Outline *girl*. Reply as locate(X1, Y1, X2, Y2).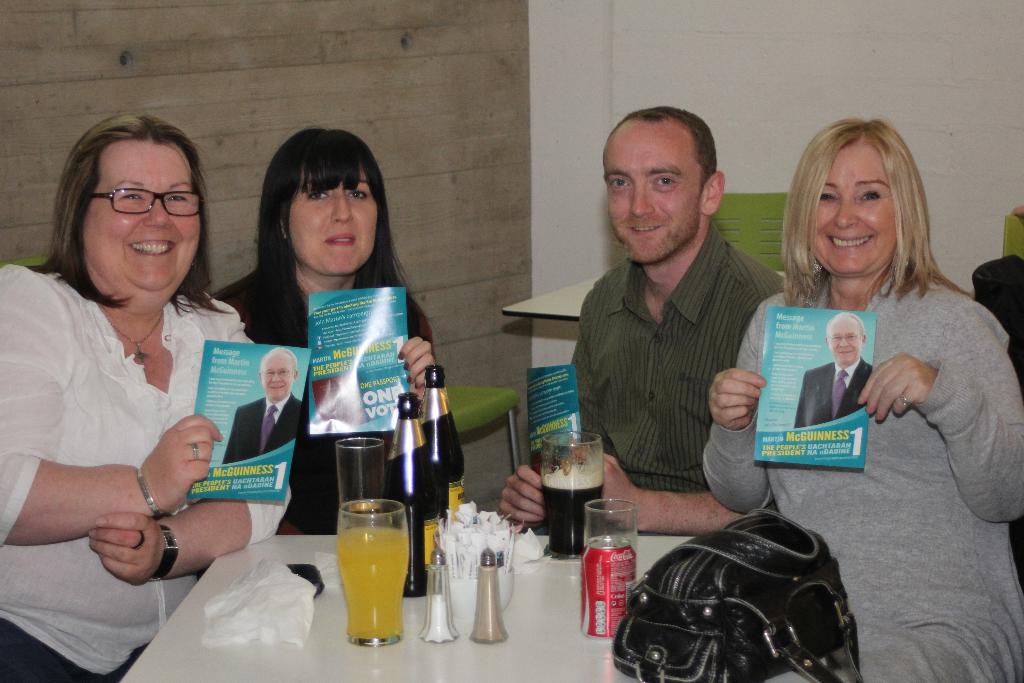
locate(205, 123, 436, 536).
